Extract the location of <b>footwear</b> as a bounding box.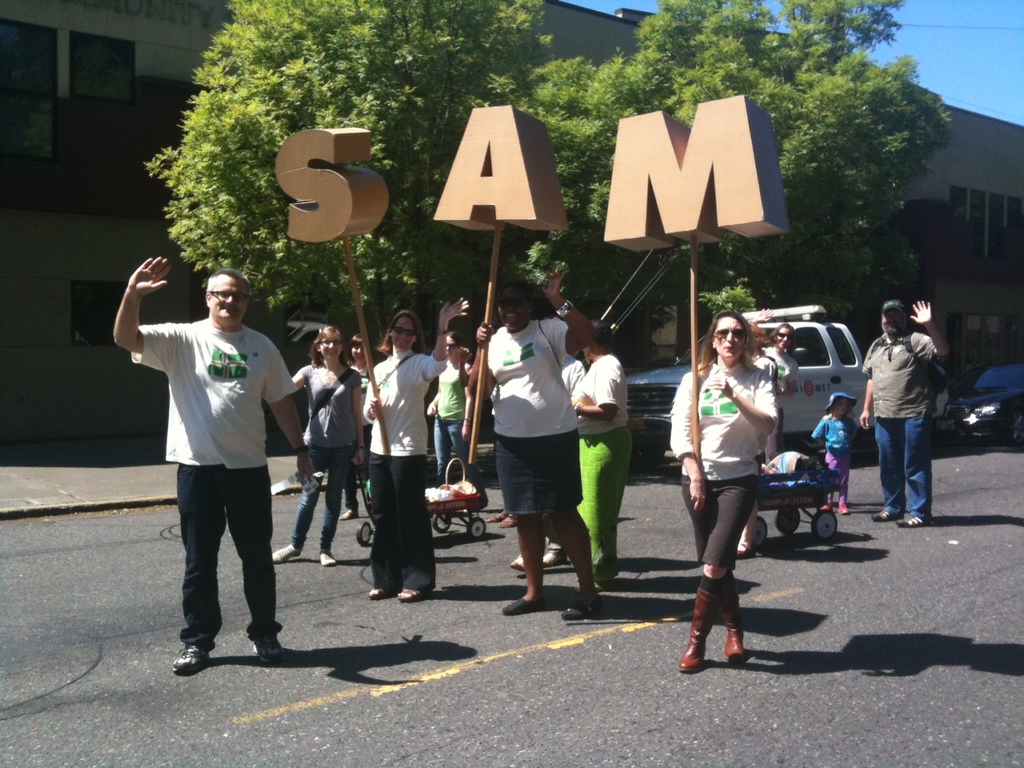
494,518,516,527.
